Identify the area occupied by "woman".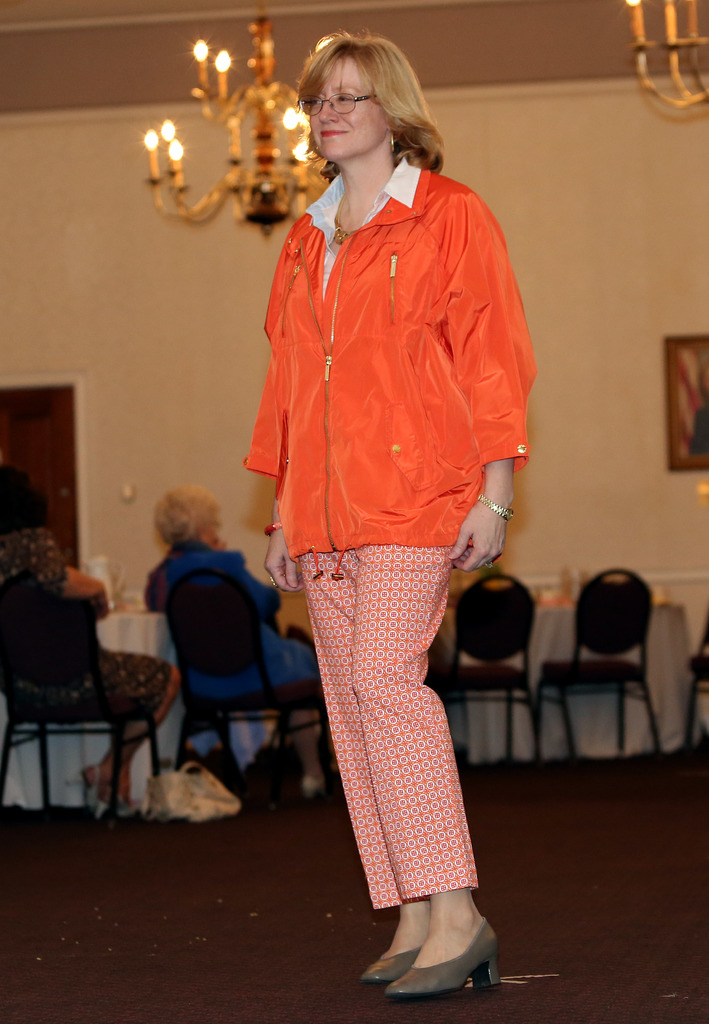
Area: 168 481 334 735.
